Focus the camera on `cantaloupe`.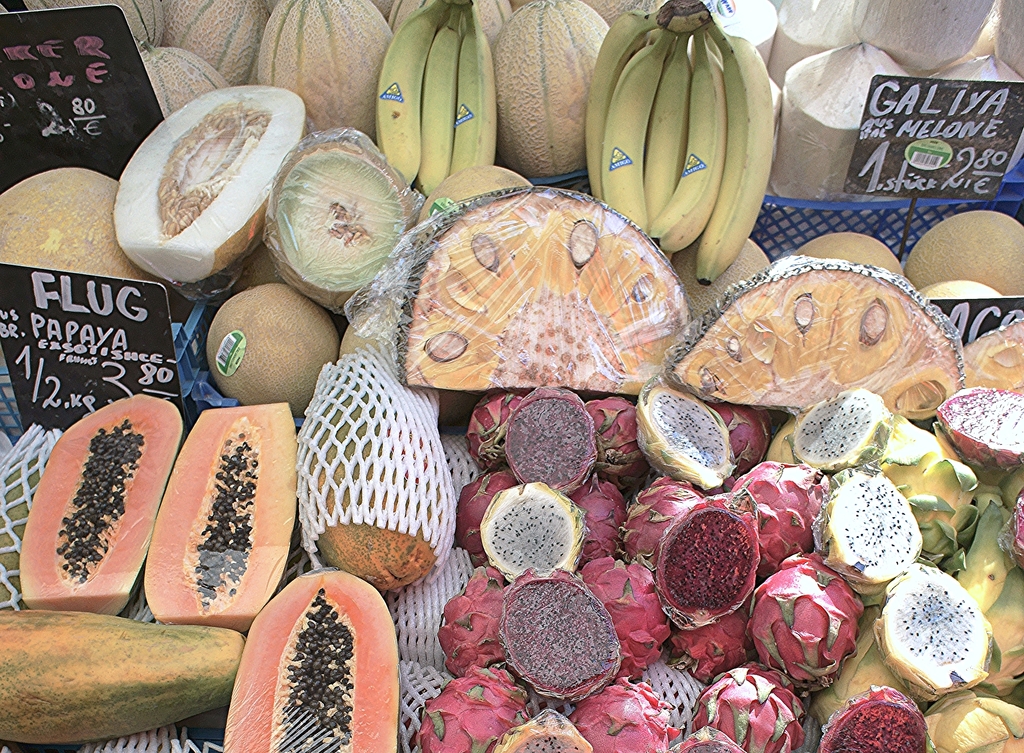
Focus region: detection(900, 207, 1023, 295).
